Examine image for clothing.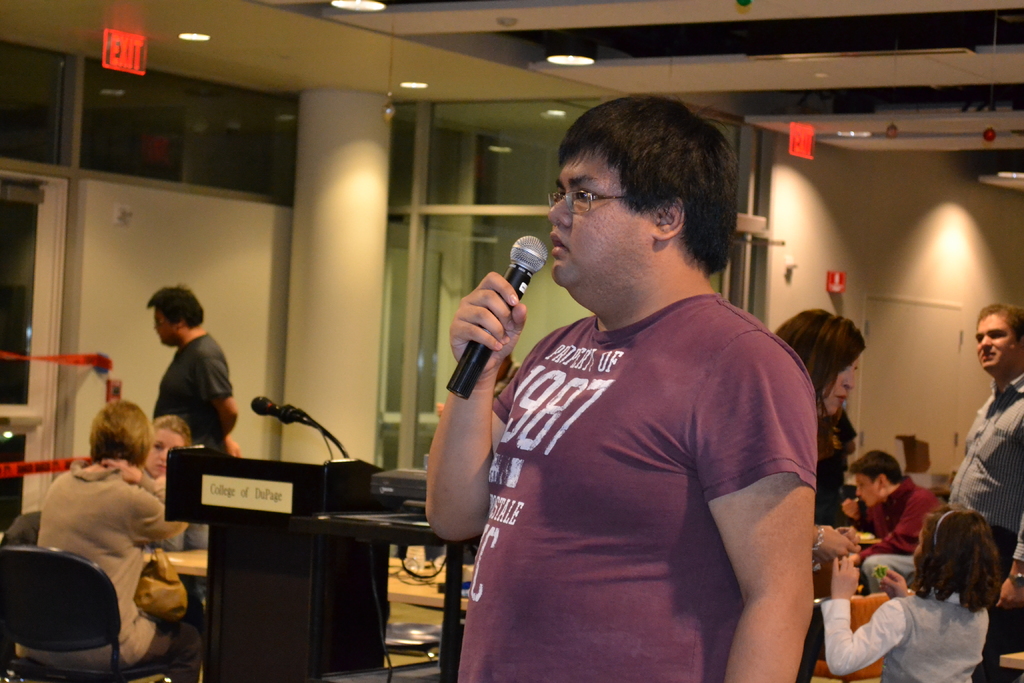
Examination result: (15,459,202,682).
